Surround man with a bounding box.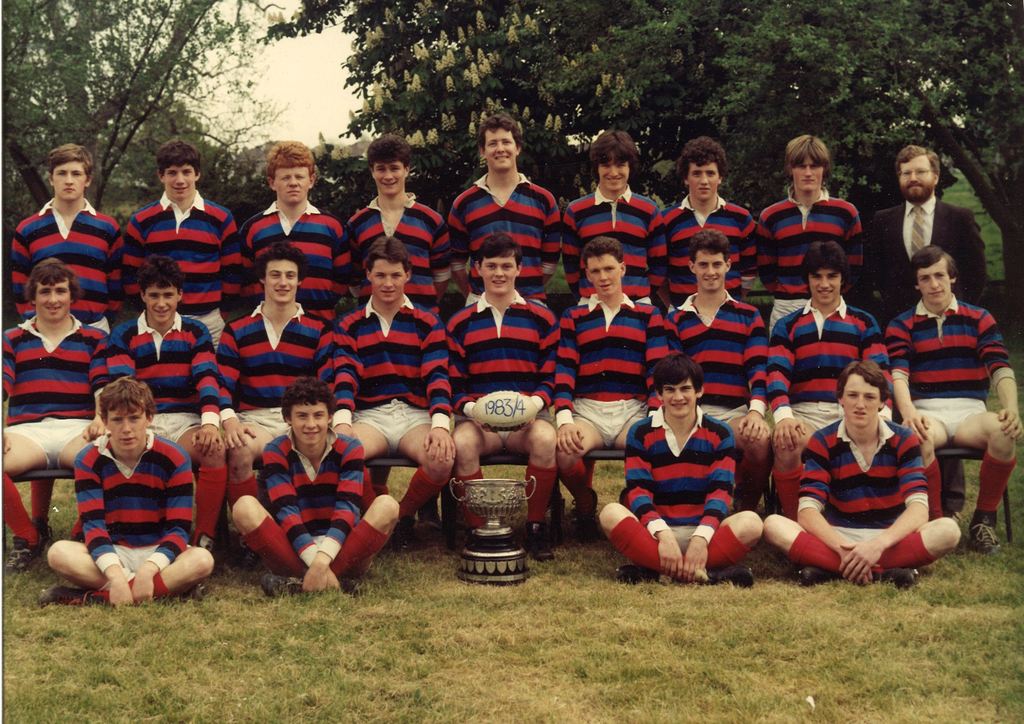
328 234 447 554.
